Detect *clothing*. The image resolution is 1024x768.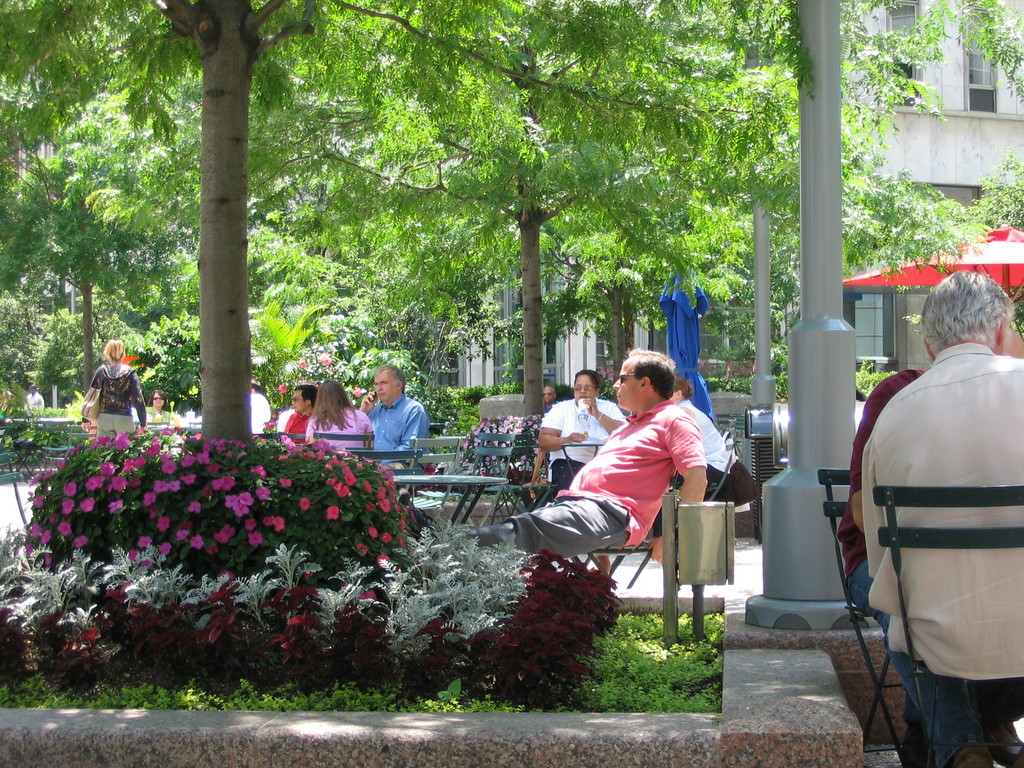
box=[861, 338, 1023, 767].
